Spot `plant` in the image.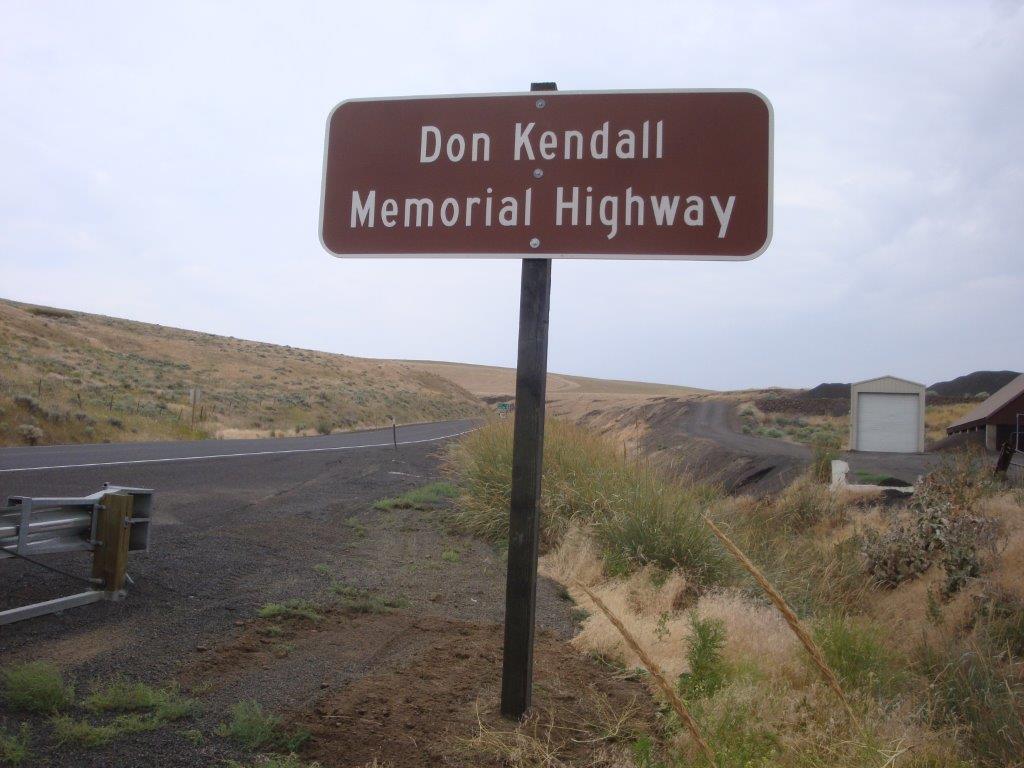
`plant` found at 87/682/208/734.
